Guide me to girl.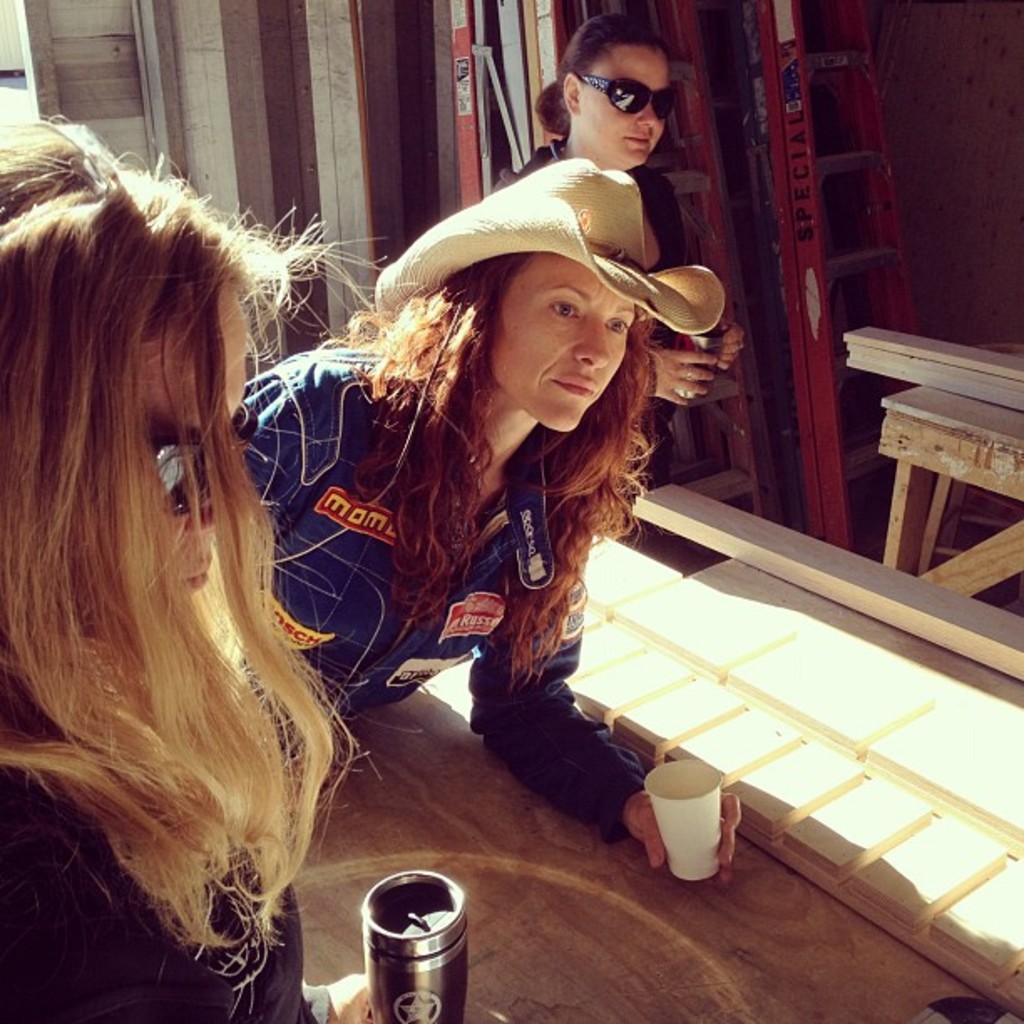
Guidance: bbox=(0, 105, 398, 1022).
